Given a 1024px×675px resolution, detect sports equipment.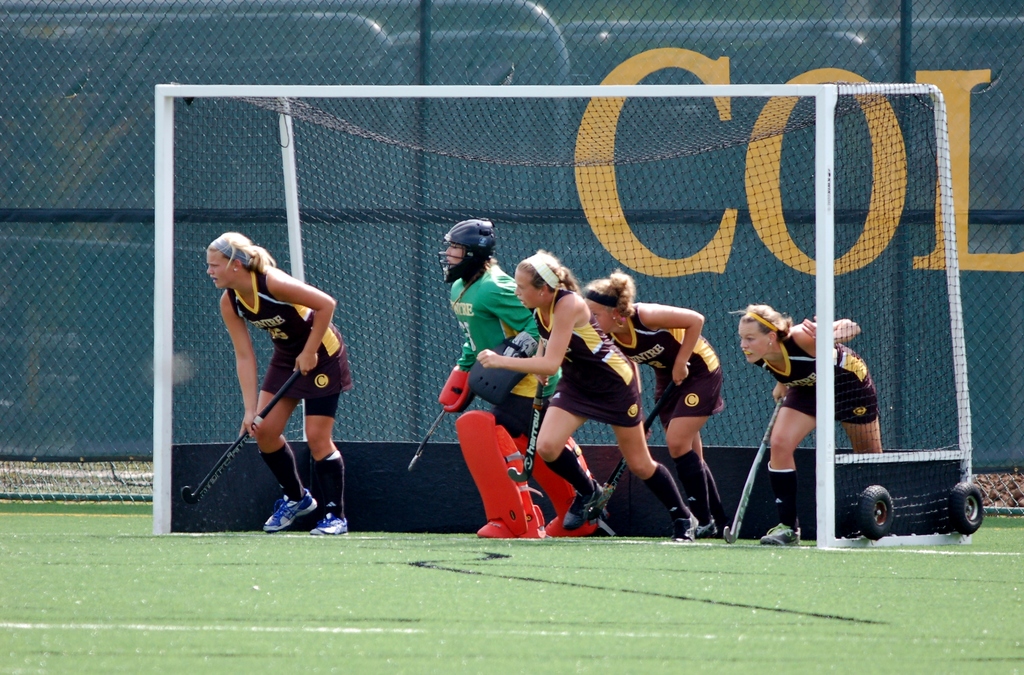
box=[150, 83, 978, 550].
